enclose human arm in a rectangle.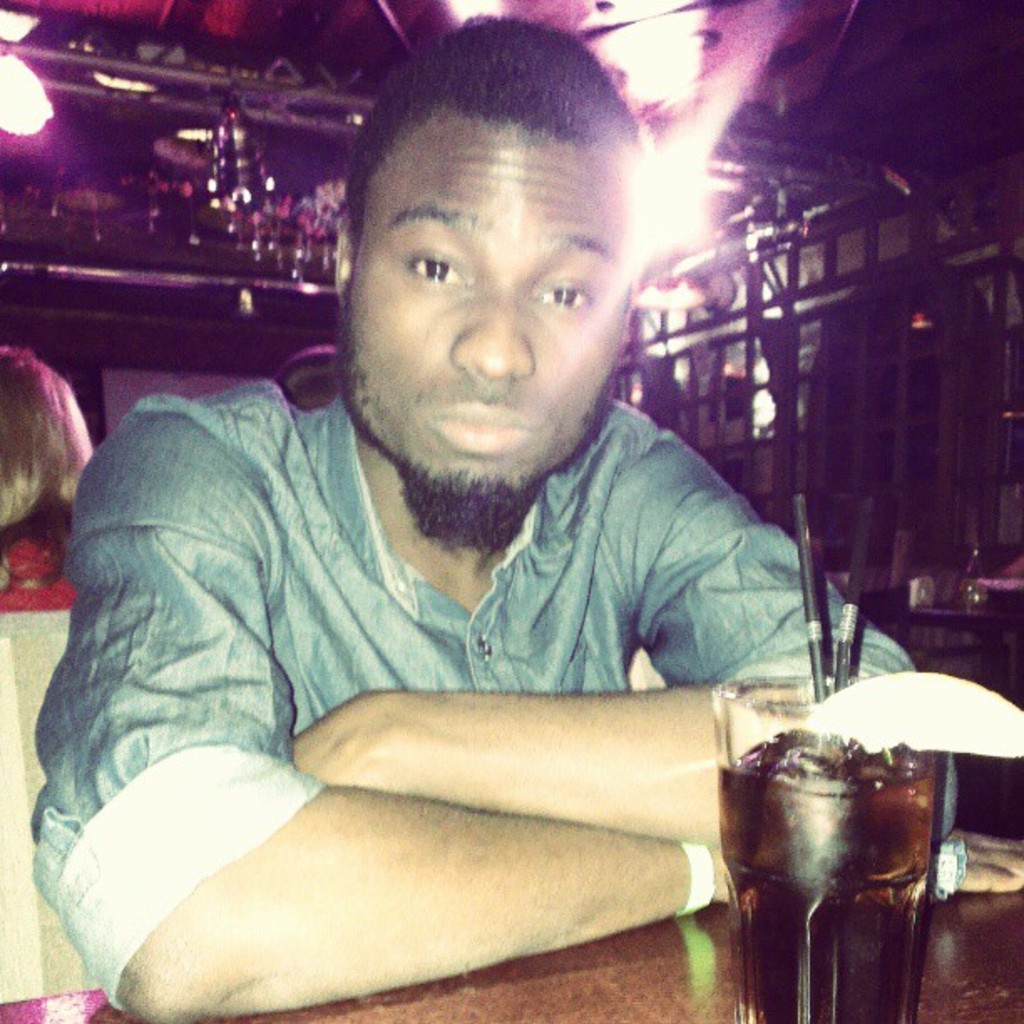
[x1=0, y1=661, x2=843, y2=1009].
